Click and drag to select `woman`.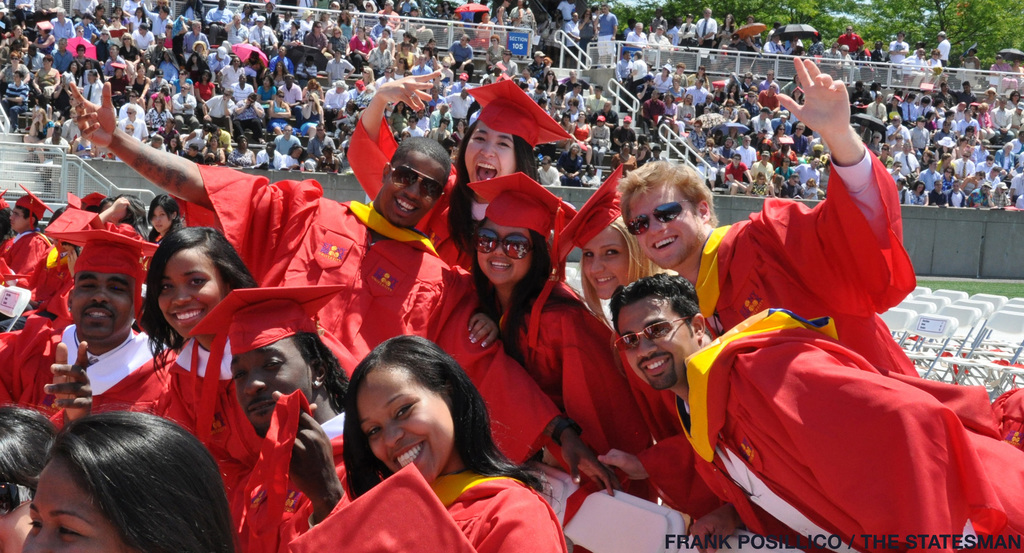
Selection: <bbox>300, 88, 332, 130</bbox>.
